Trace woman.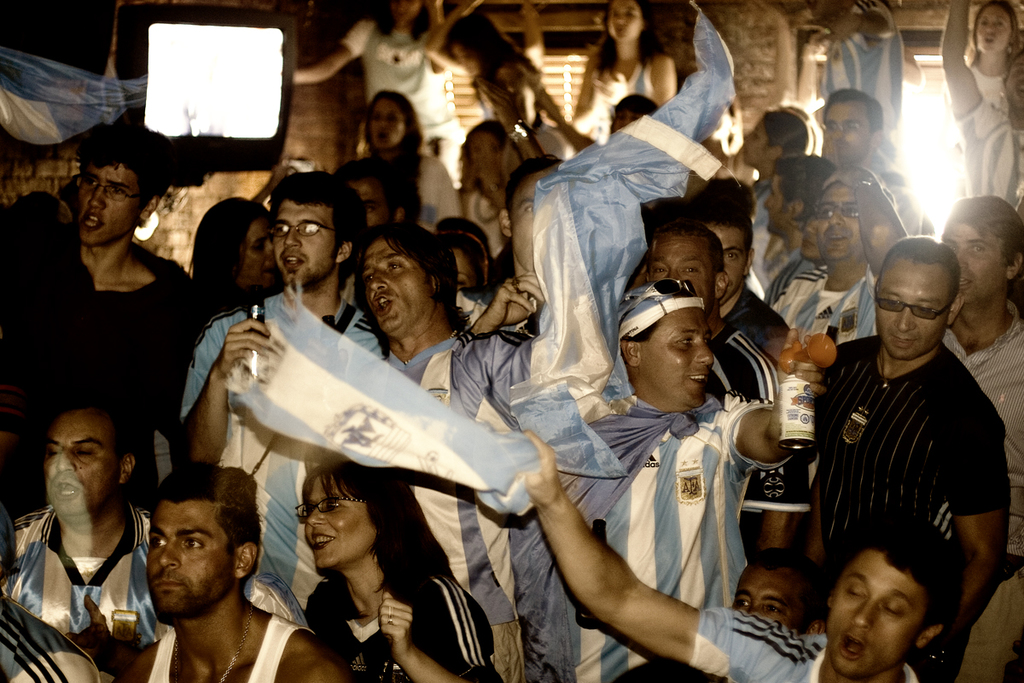
Traced to box(456, 114, 517, 242).
